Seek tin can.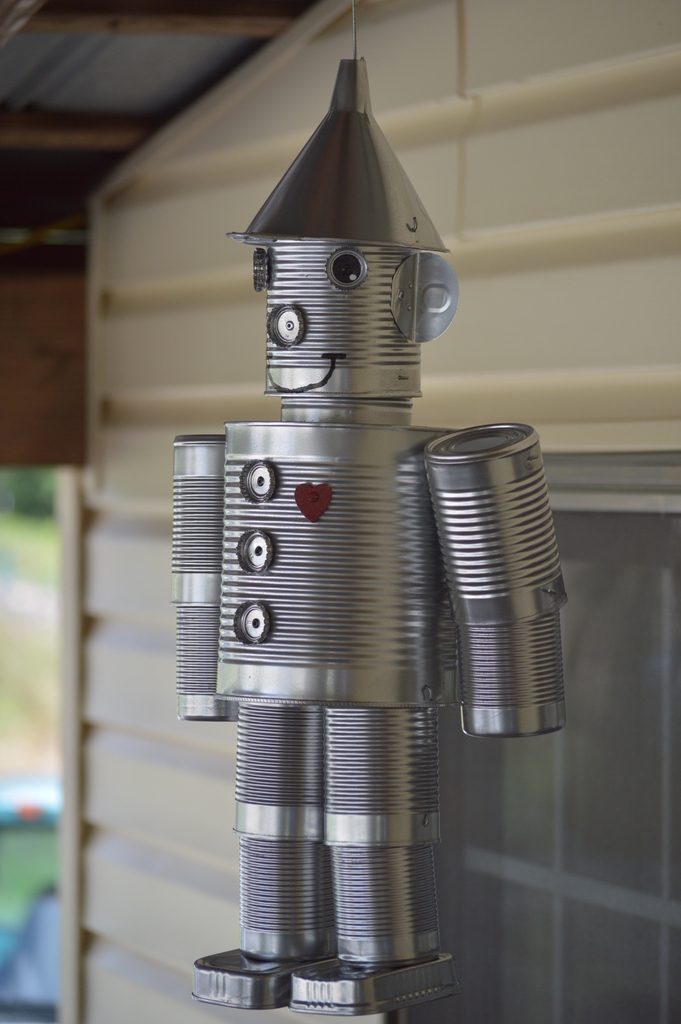
bbox=(168, 235, 573, 959).
